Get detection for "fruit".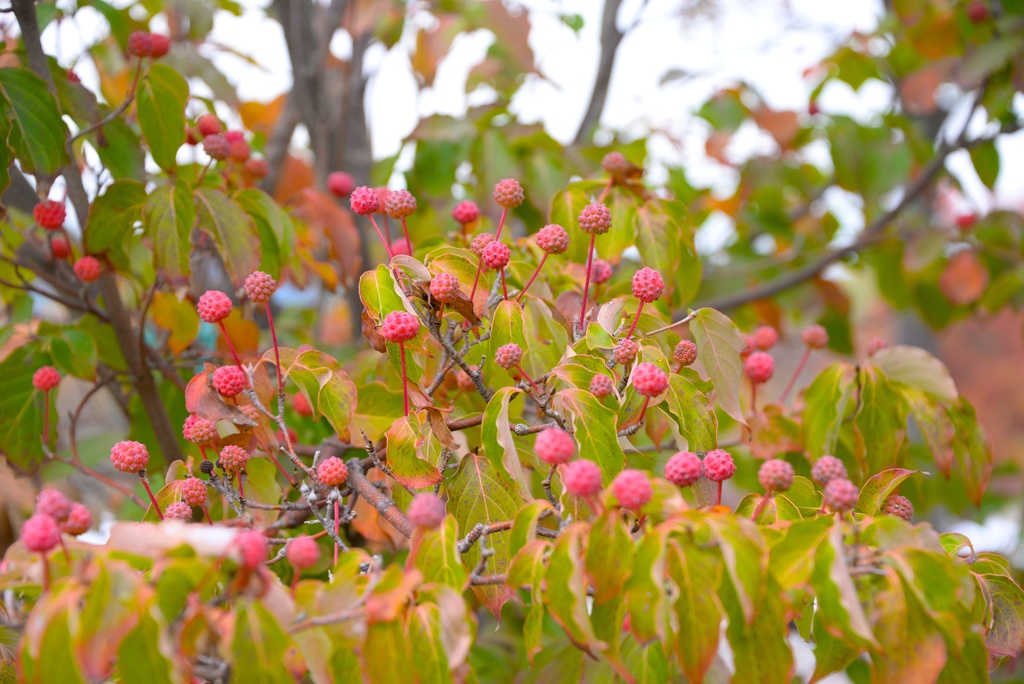
Detection: Rect(350, 184, 378, 210).
